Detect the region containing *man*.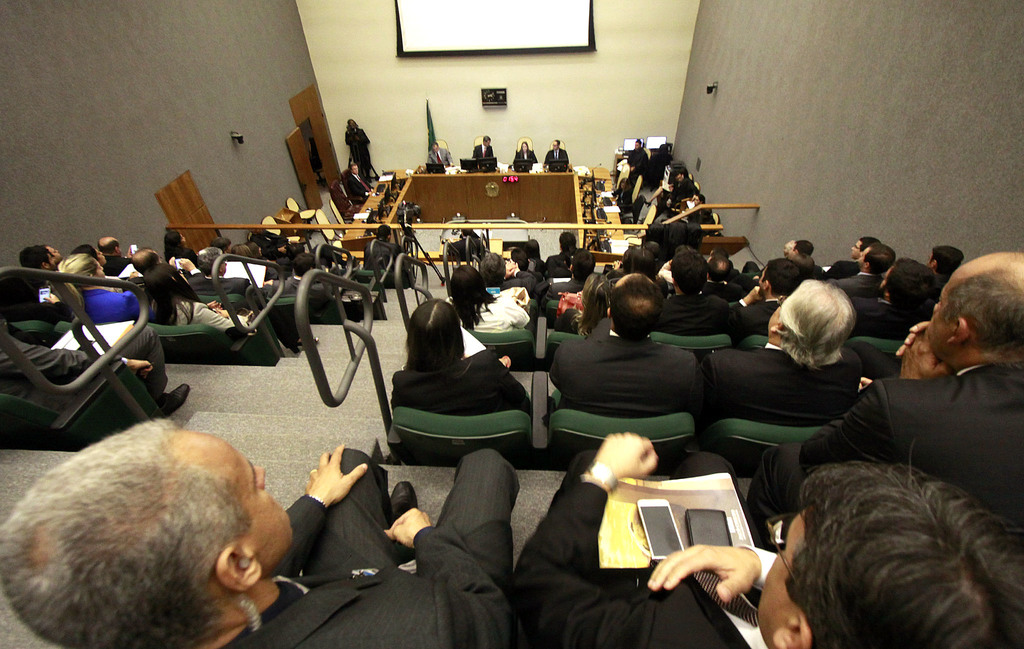
(x1=125, y1=246, x2=200, y2=298).
